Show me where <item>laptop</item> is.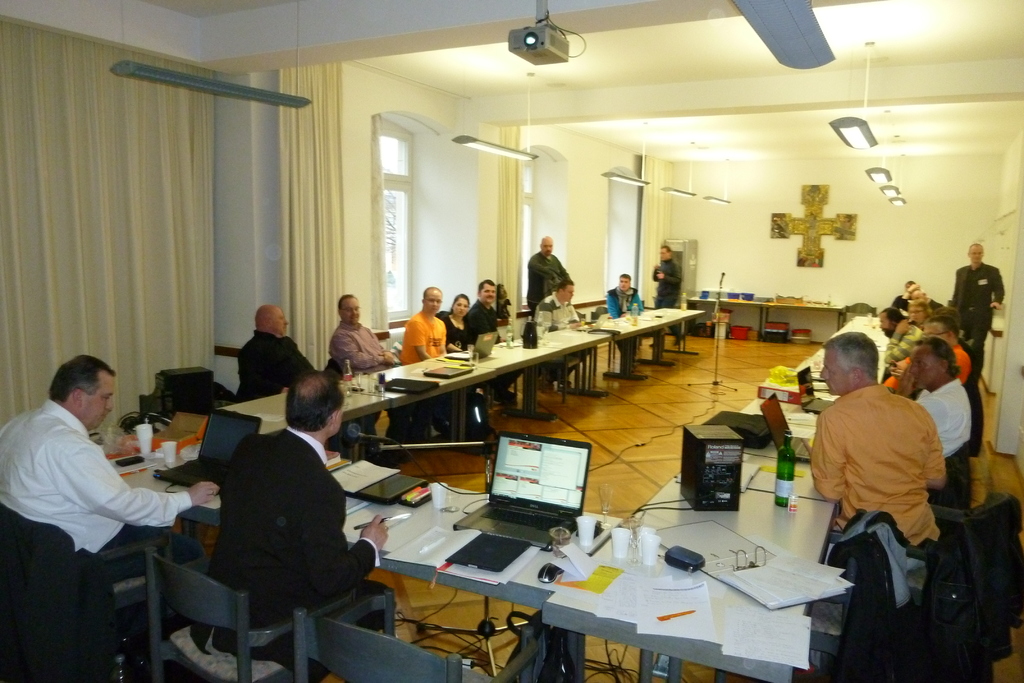
<item>laptop</item> is at region(758, 391, 812, 463).
